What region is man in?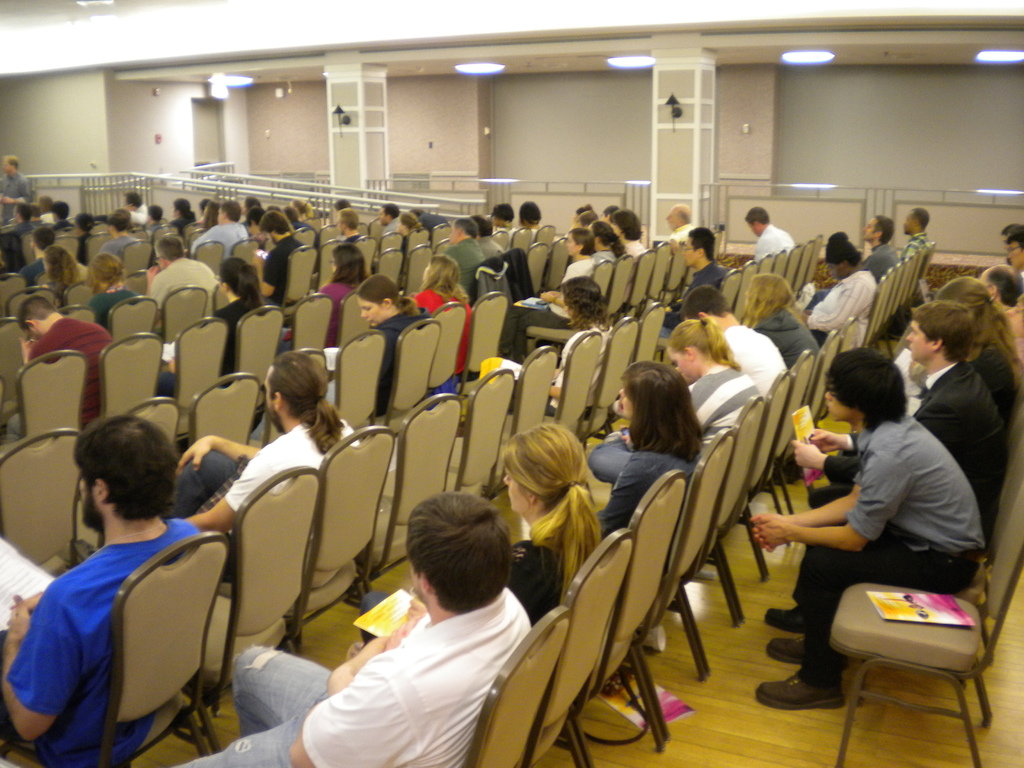
Rect(979, 262, 1023, 312).
